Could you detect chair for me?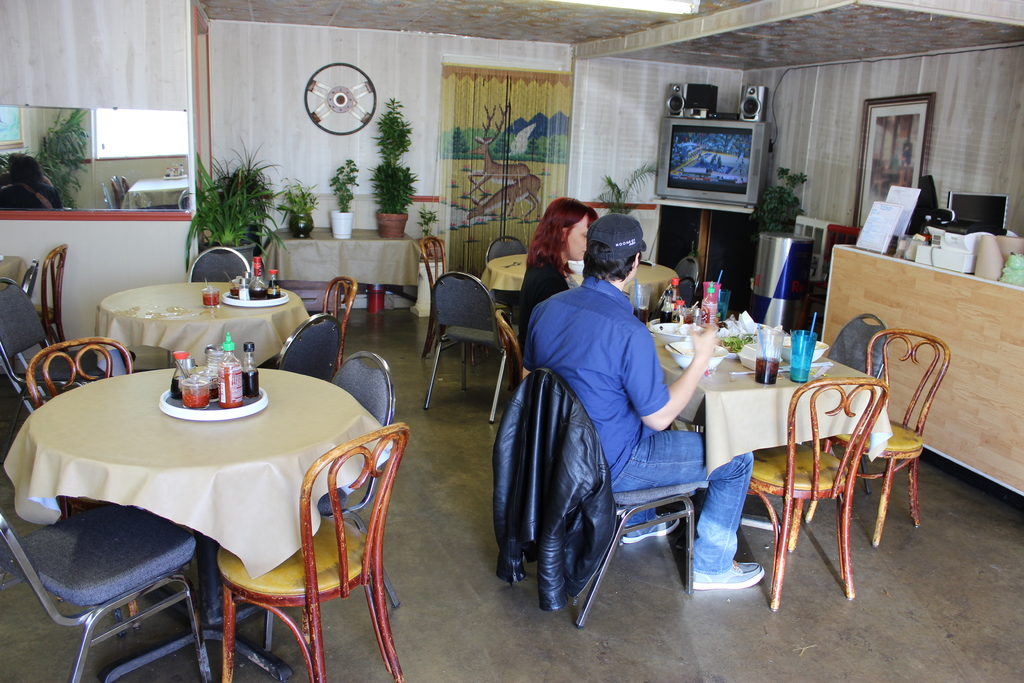
Detection result: {"left": 332, "top": 344, "right": 400, "bottom": 611}.
